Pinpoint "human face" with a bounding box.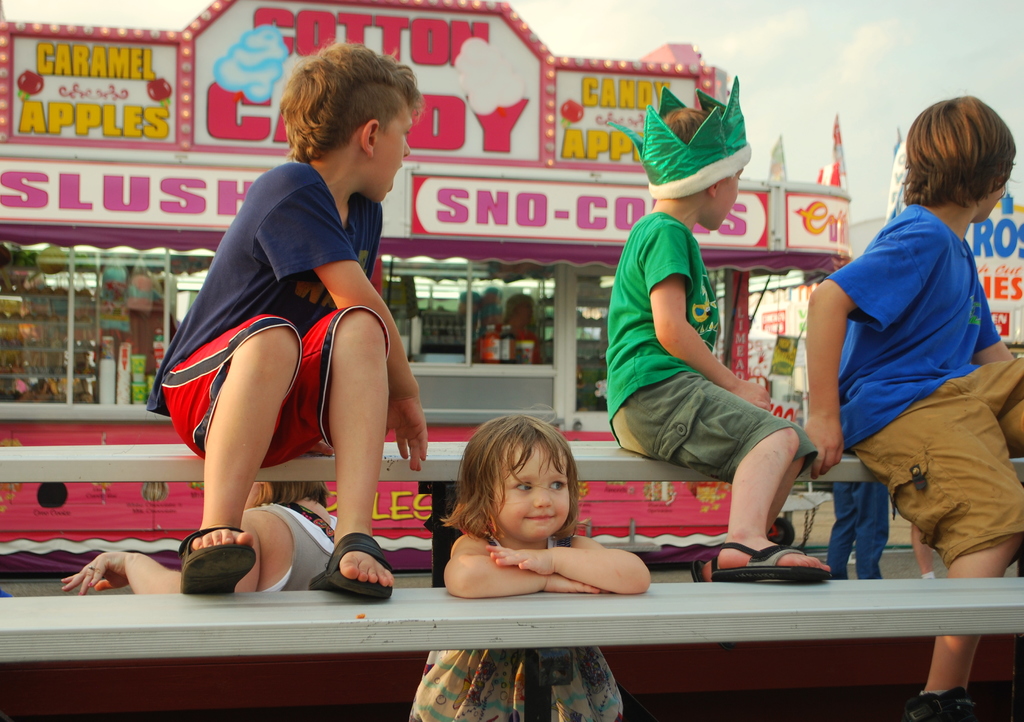
497:435:570:540.
